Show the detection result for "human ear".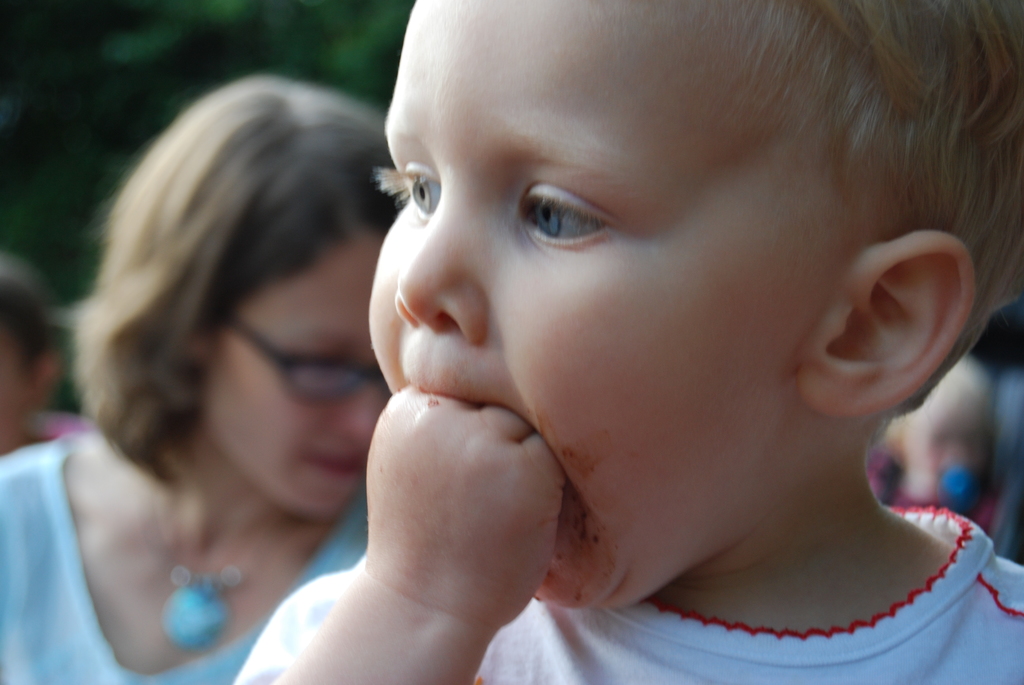
select_region(796, 226, 976, 423).
